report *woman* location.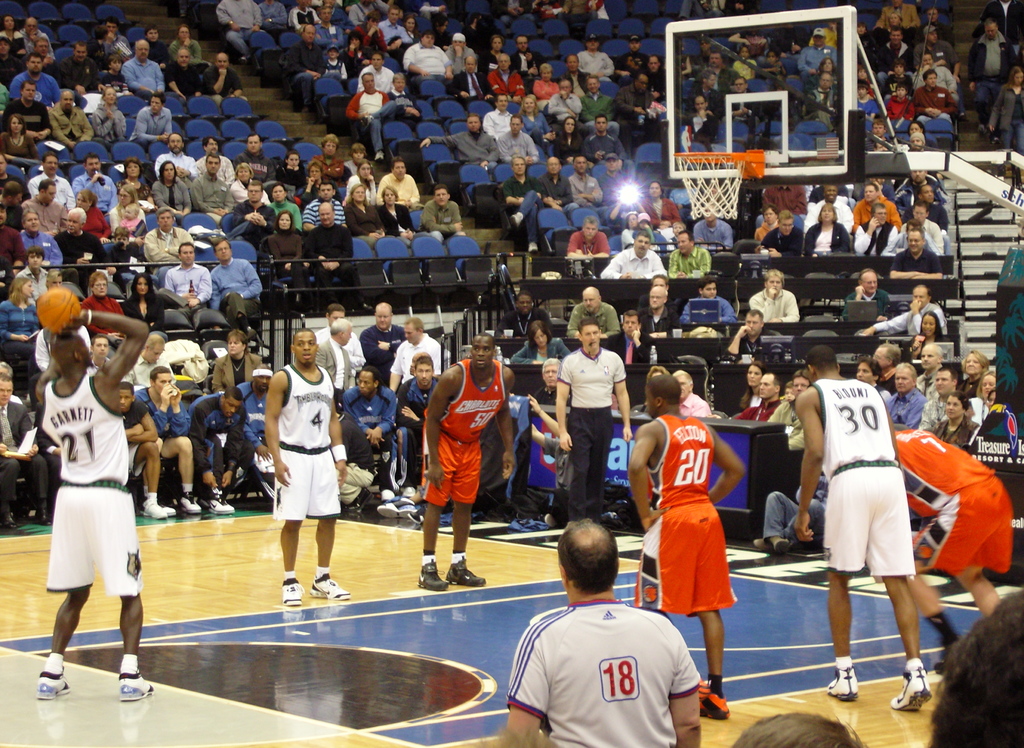
Report: pyautogui.locateOnScreen(268, 214, 308, 277).
